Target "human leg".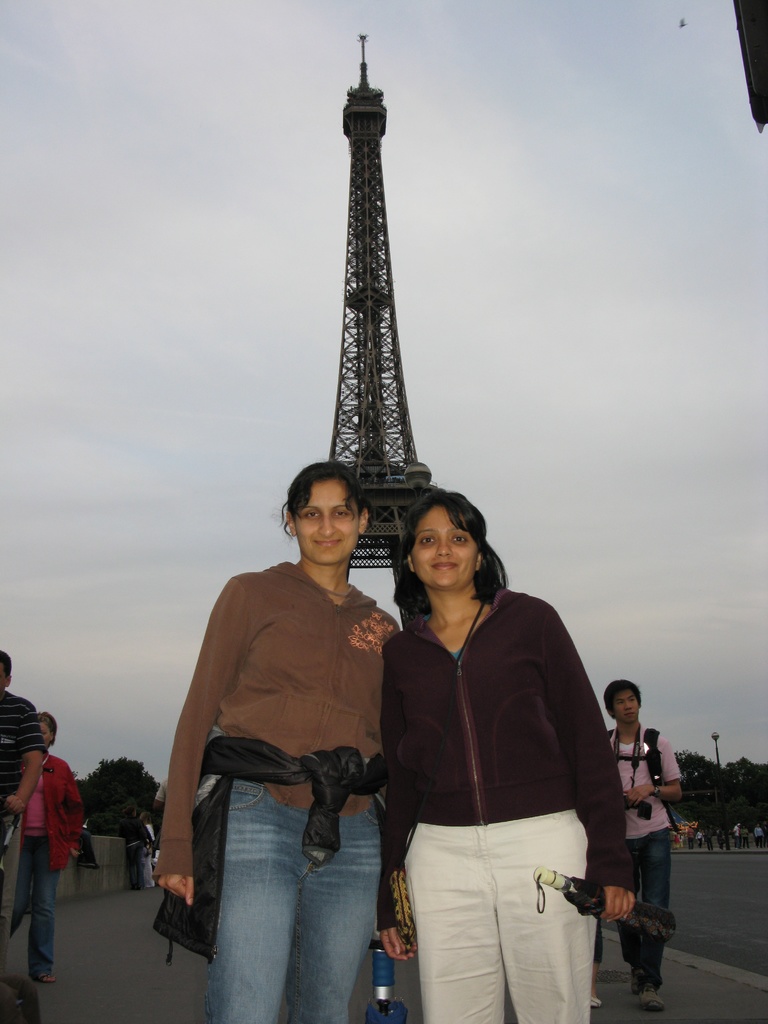
Target region: [left=215, top=781, right=304, bottom=1020].
